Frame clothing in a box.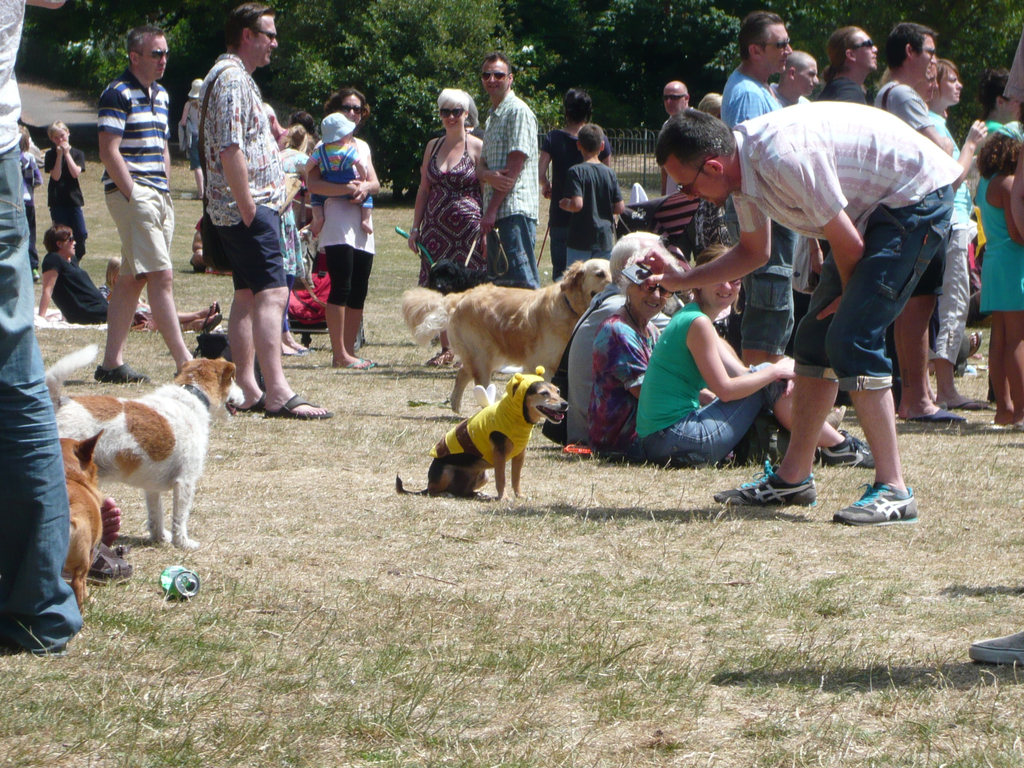
[421, 129, 500, 289].
